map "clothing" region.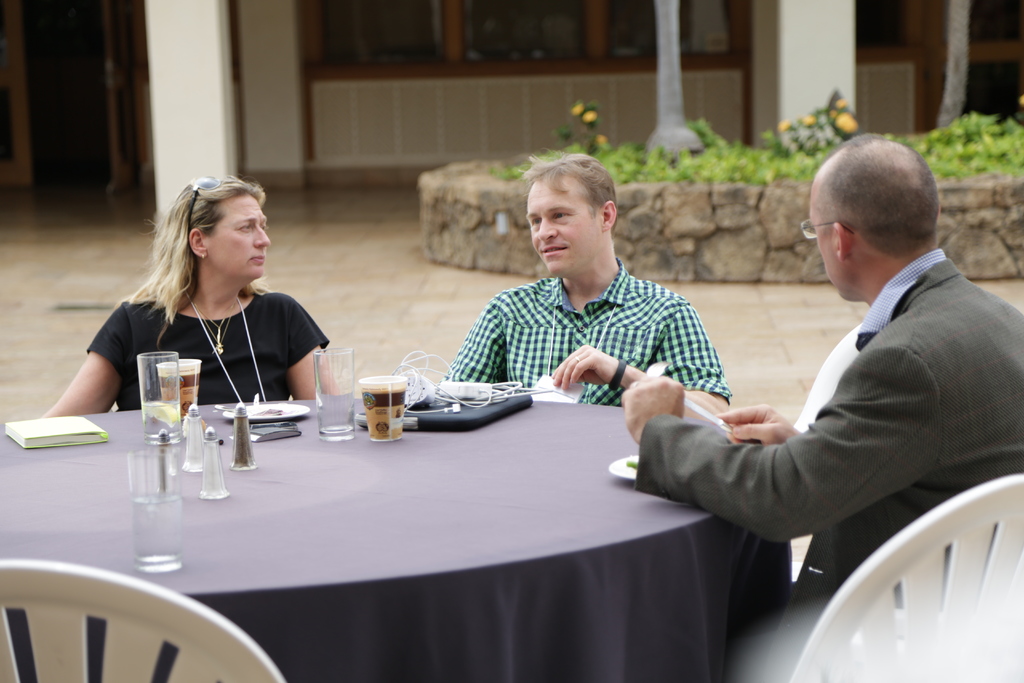
Mapped to 434:254:724:406.
